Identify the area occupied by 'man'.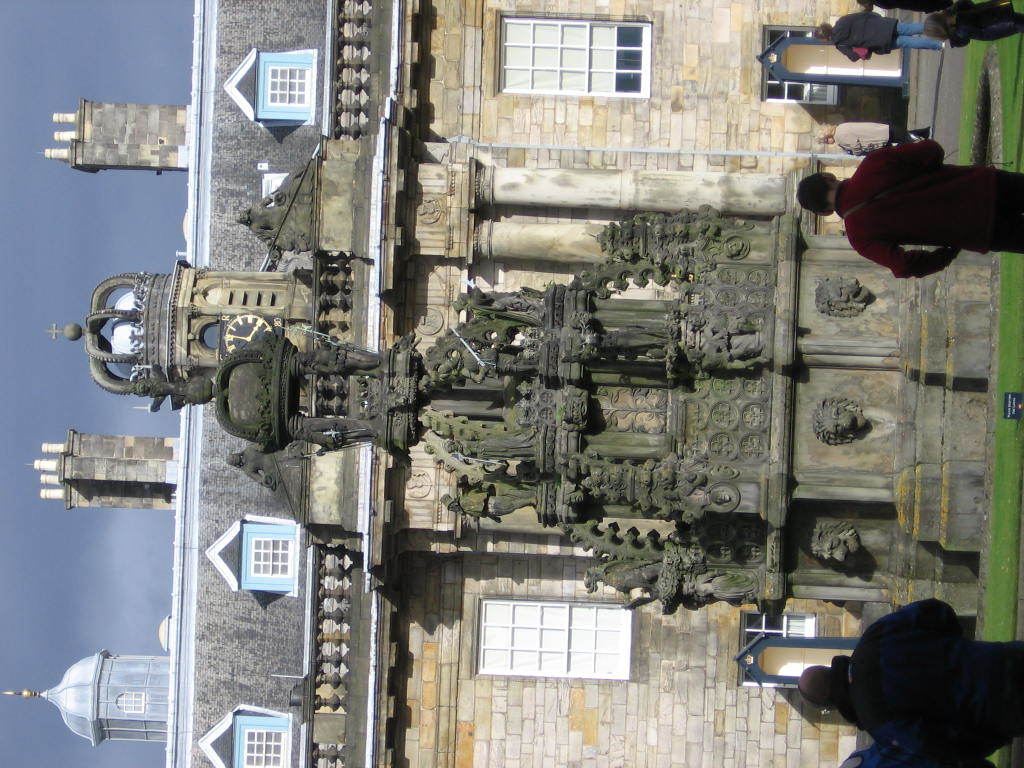
Area: 777,603,1021,766.
